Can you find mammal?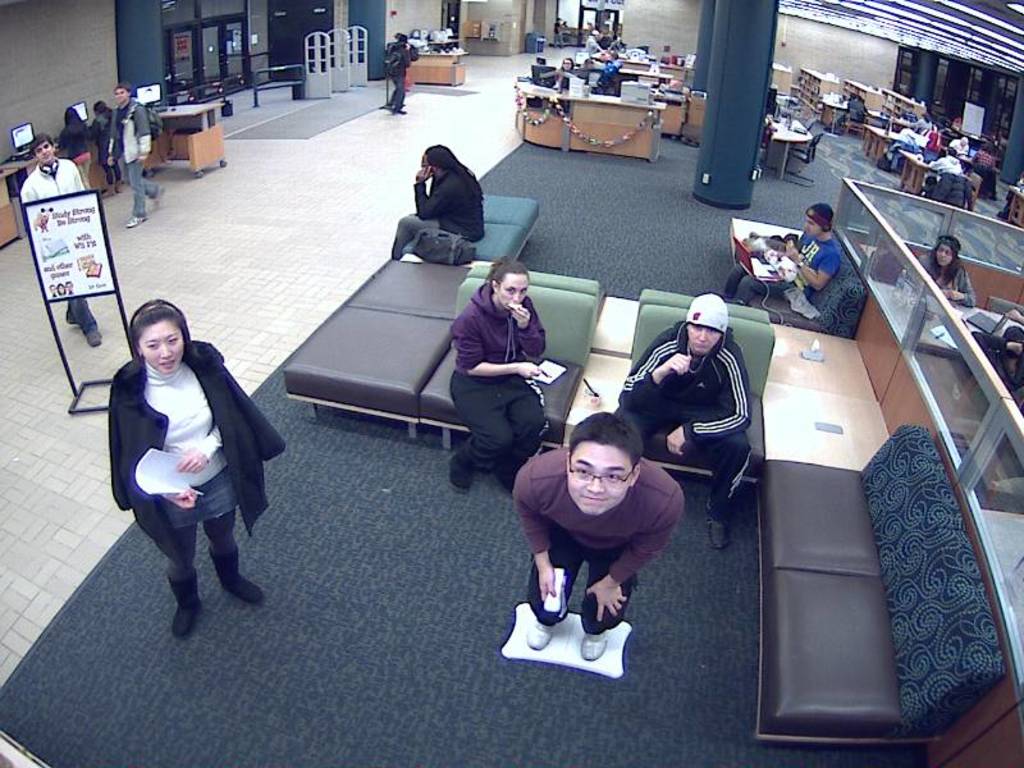
Yes, bounding box: locate(614, 297, 754, 544).
